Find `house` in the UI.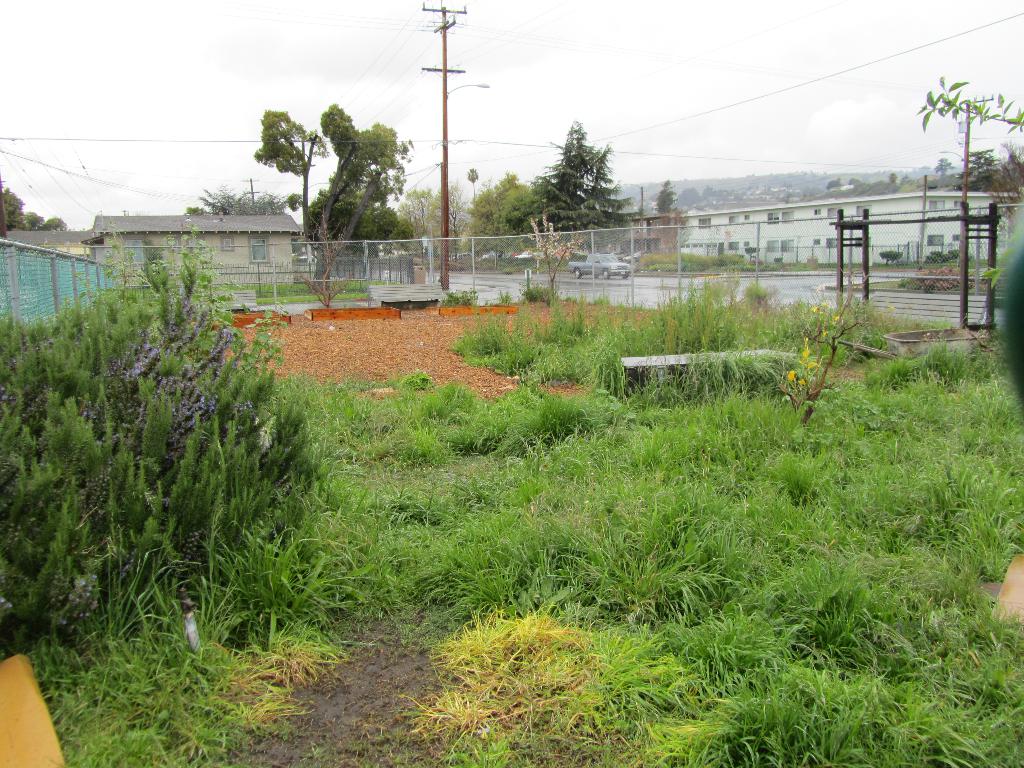
UI element at x1=611, y1=209, x2=675, y2=260.
